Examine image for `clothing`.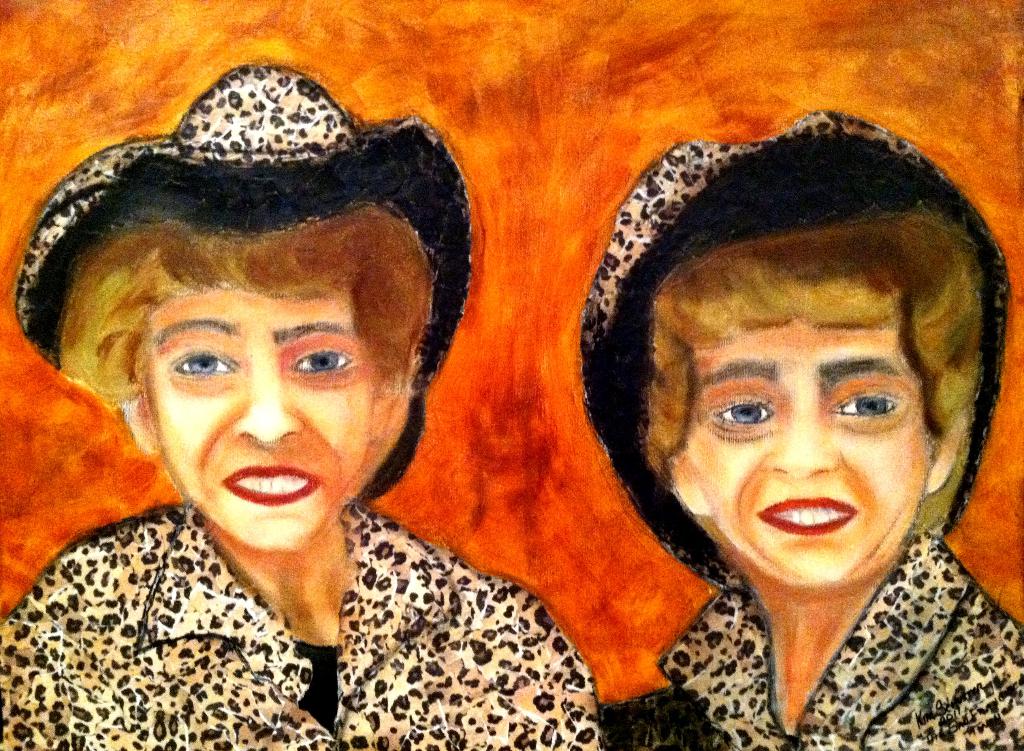
Examination result: locate(613, 112, 1023, 748).
